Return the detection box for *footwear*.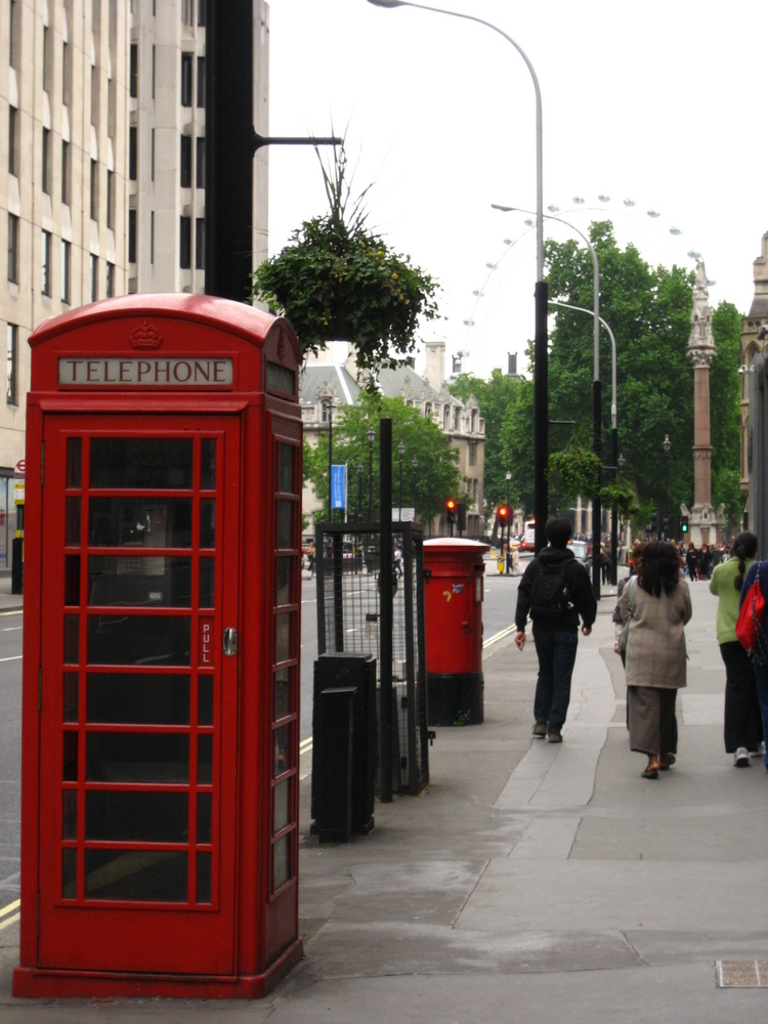
(754,740,767,760).
